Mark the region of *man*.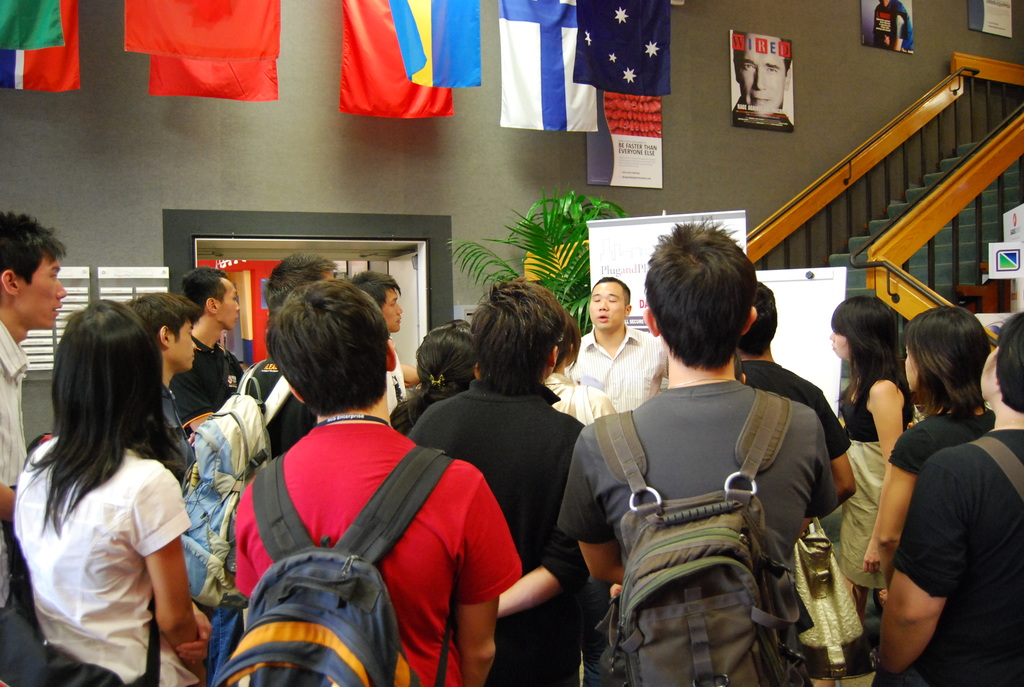
Region: 409:279:594:686.
